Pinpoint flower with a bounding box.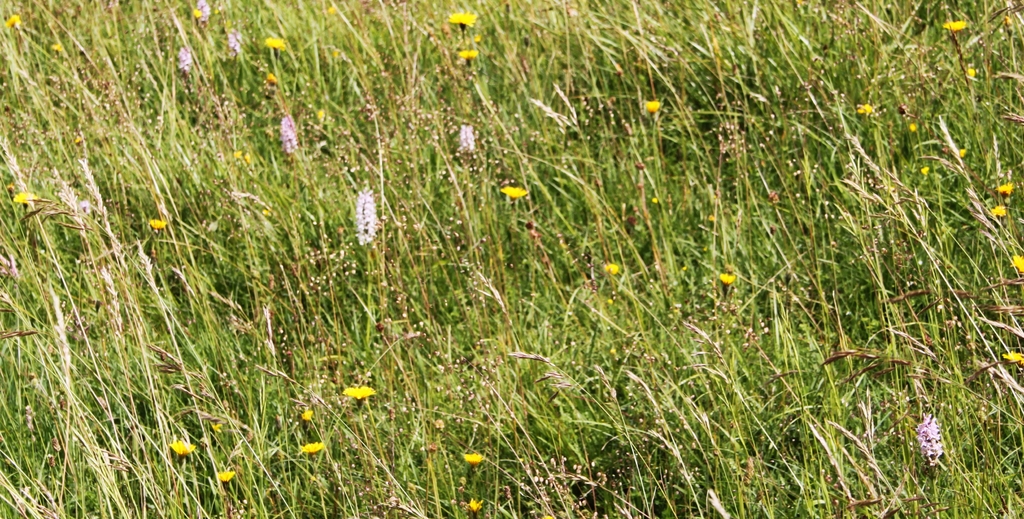
bbox=(713, 265, 737, 289).
